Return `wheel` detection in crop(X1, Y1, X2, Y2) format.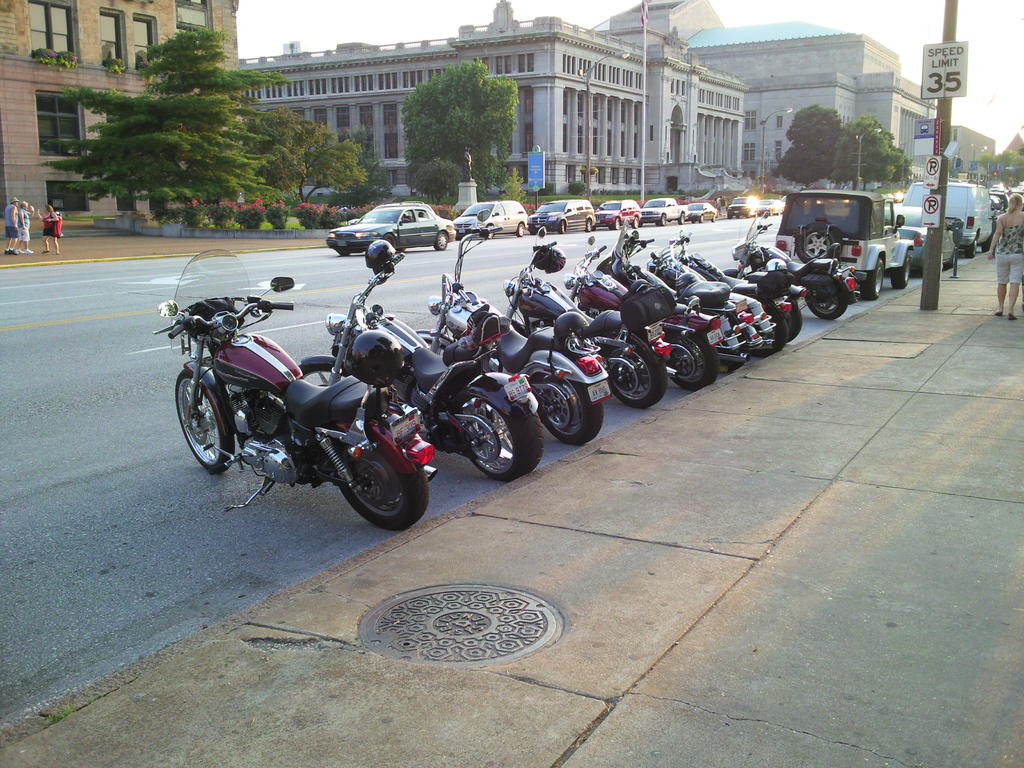
crop(733, 292, 788, 355).
